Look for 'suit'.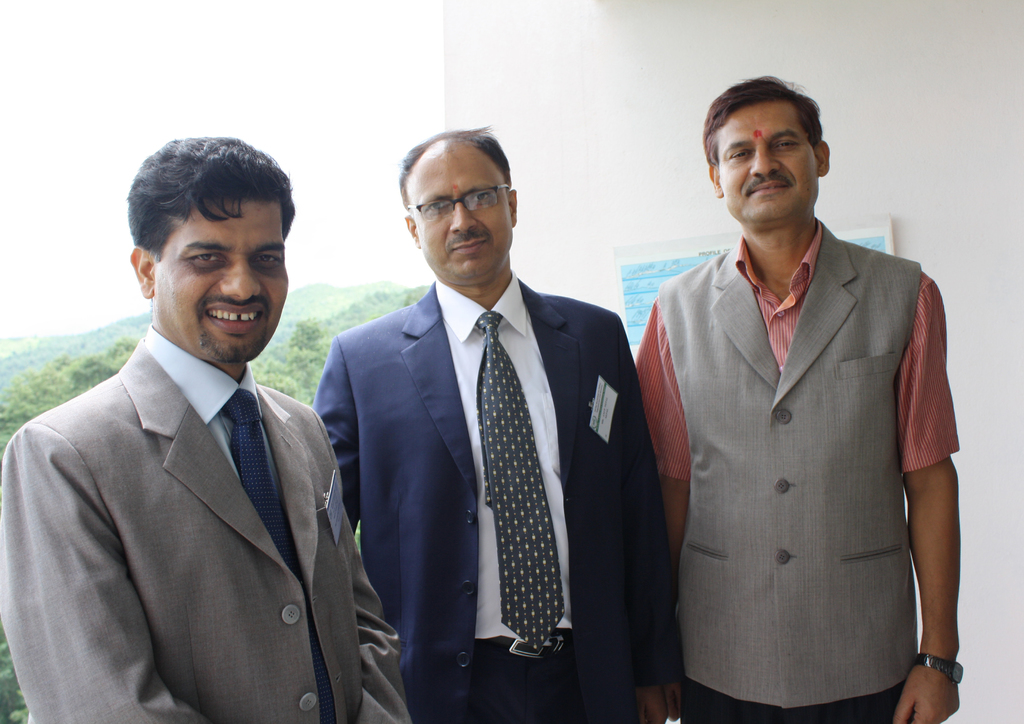
Found: select_region(326, 141, 652, 721).
